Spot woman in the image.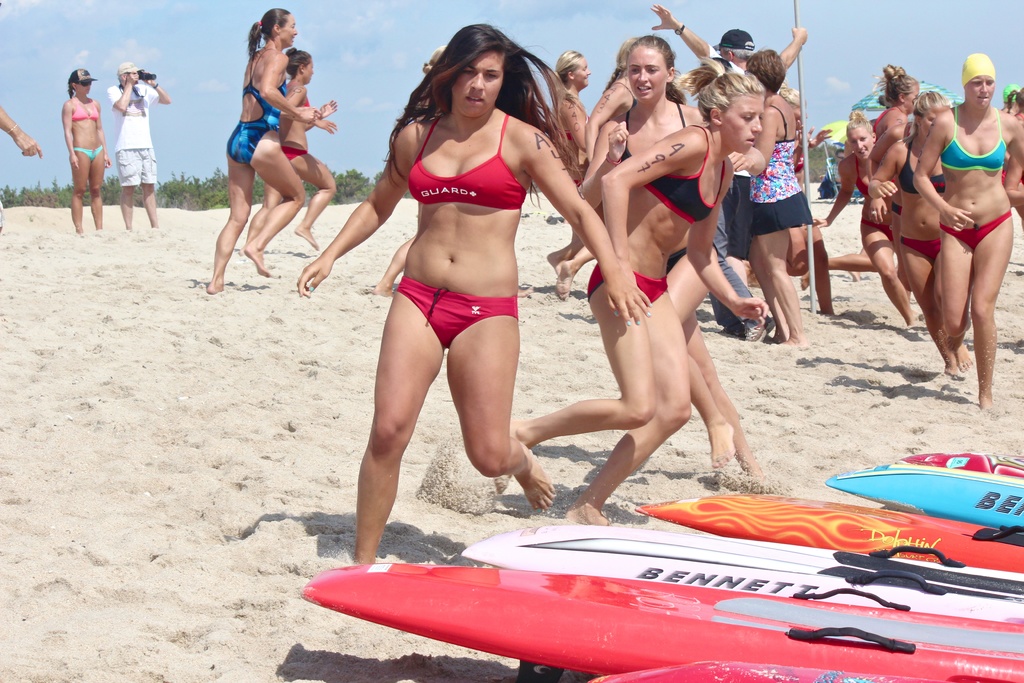
woman found at select_region(1003, 80, 1023, 213).
